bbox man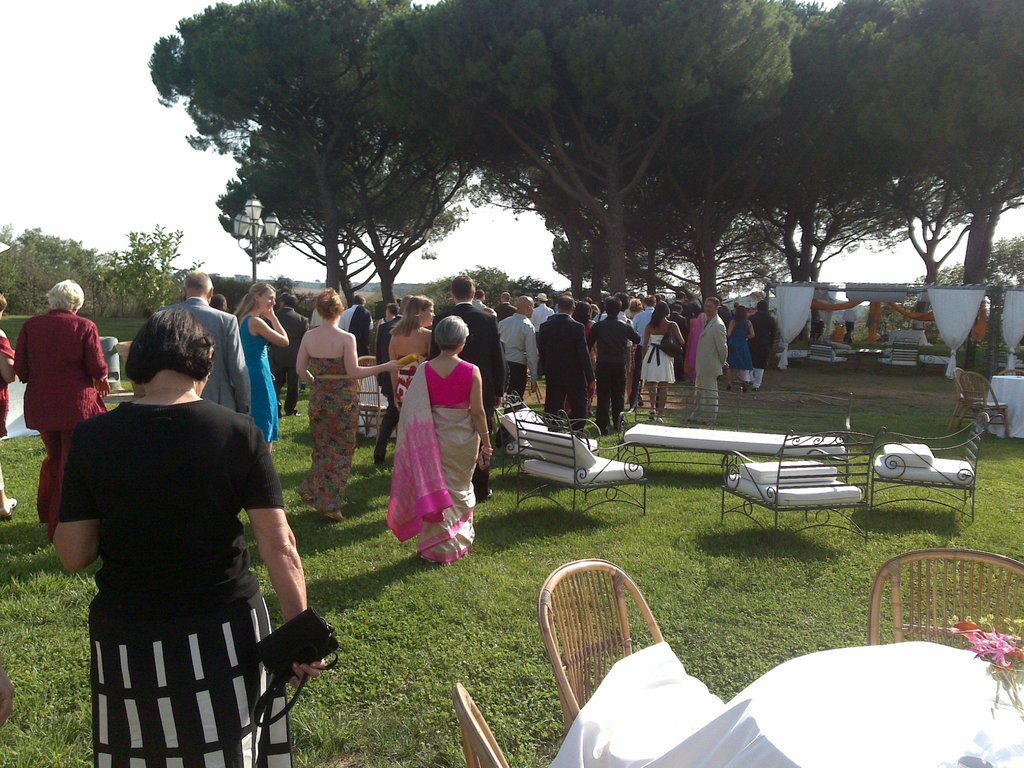
pyautogui.locateOnScreen(374, 294, 415, 459)
